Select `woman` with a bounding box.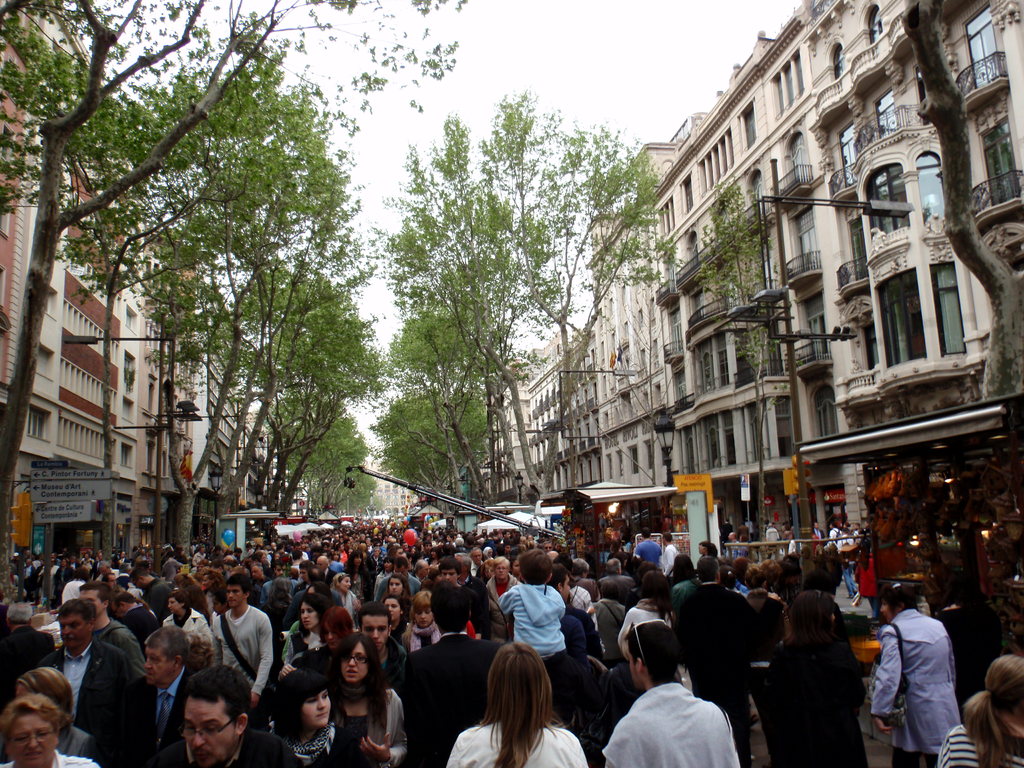
Rect(760, 587, 875, 767).
